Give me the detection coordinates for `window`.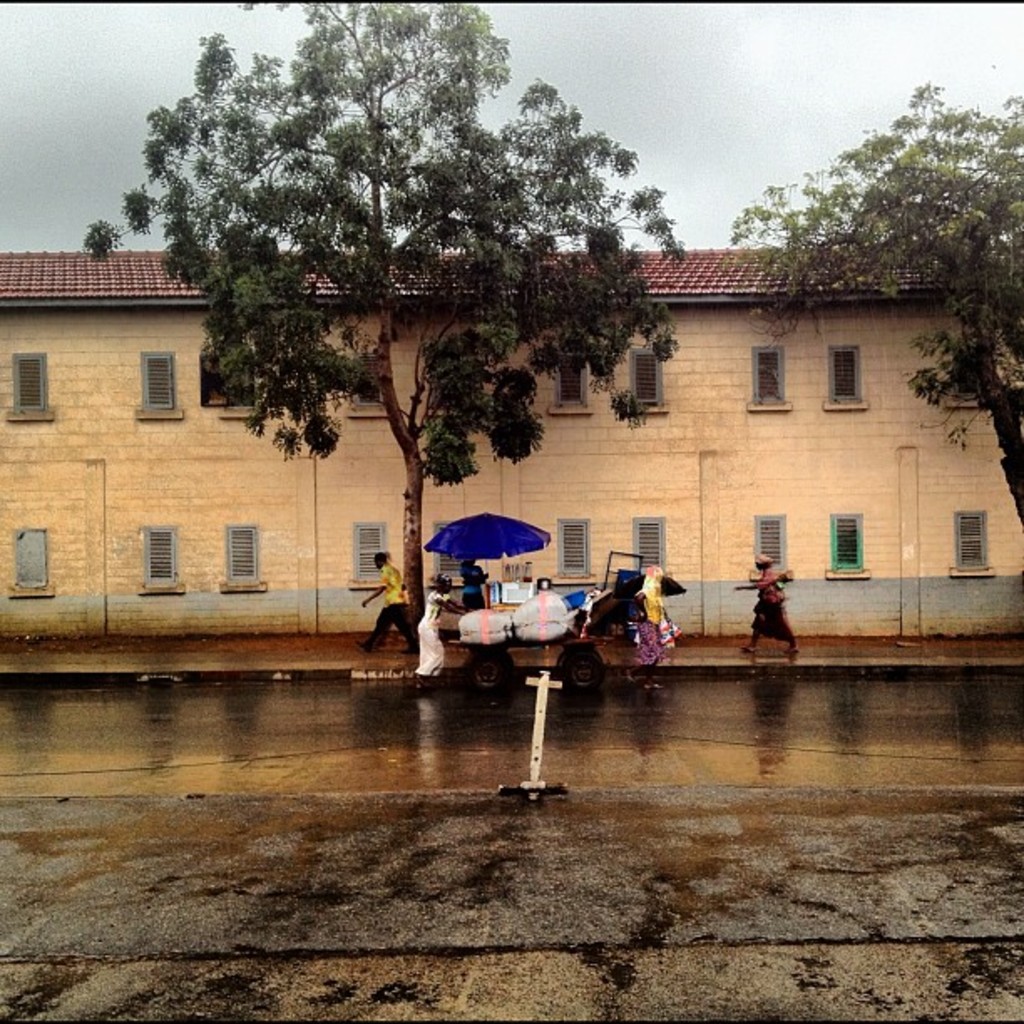
bbox=(360, 361, 376, 402).
